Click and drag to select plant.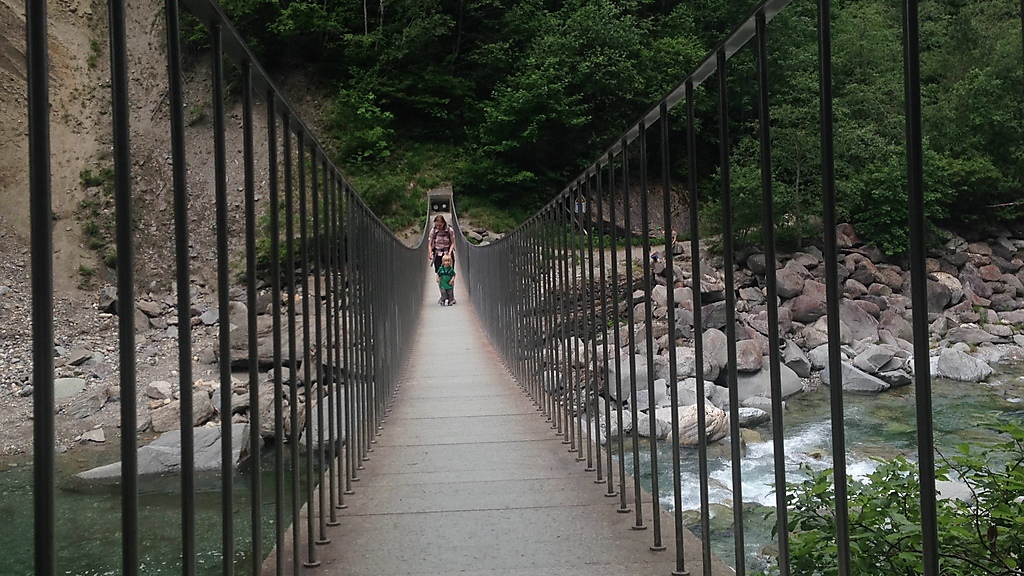
Selection: left=81, top=210, right=107, bottom=250.
